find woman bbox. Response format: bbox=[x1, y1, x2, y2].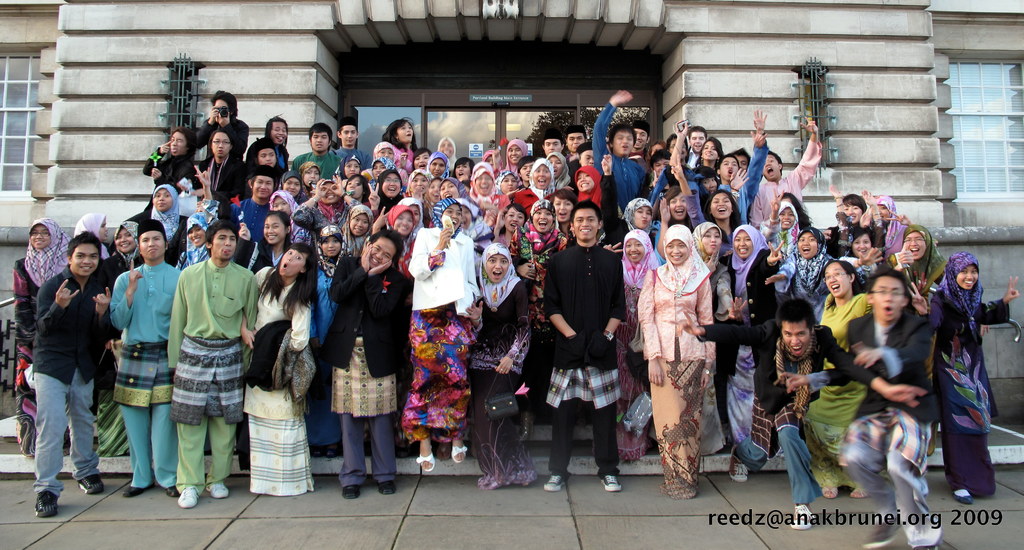
bbox=[295, 158, 326, 191].
